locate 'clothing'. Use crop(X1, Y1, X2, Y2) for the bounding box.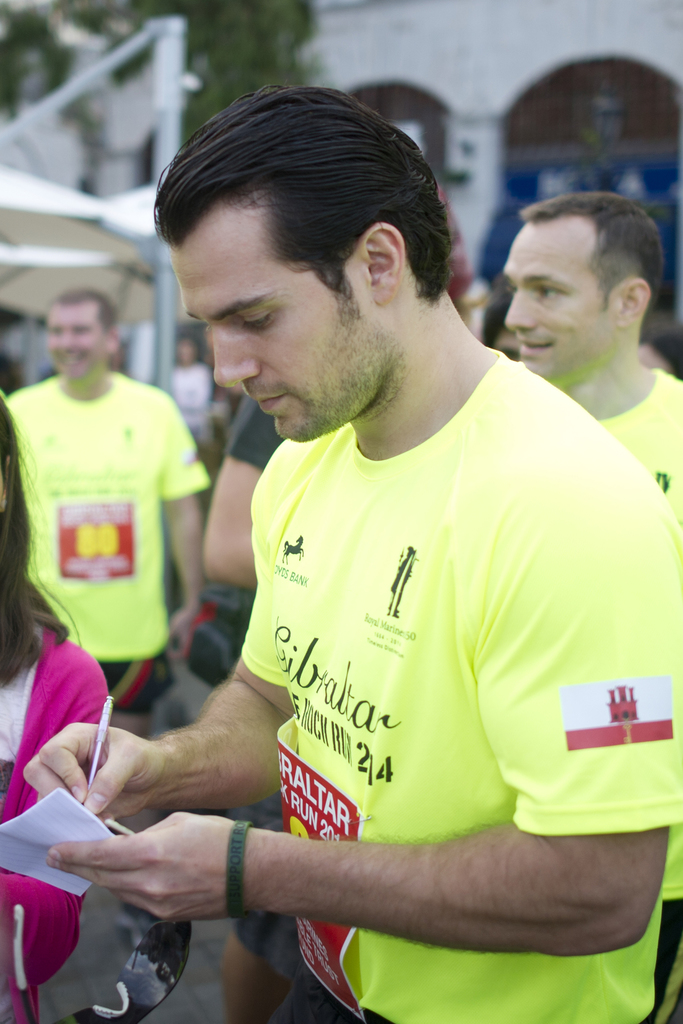
crop(240, 345, 682, 1021).
